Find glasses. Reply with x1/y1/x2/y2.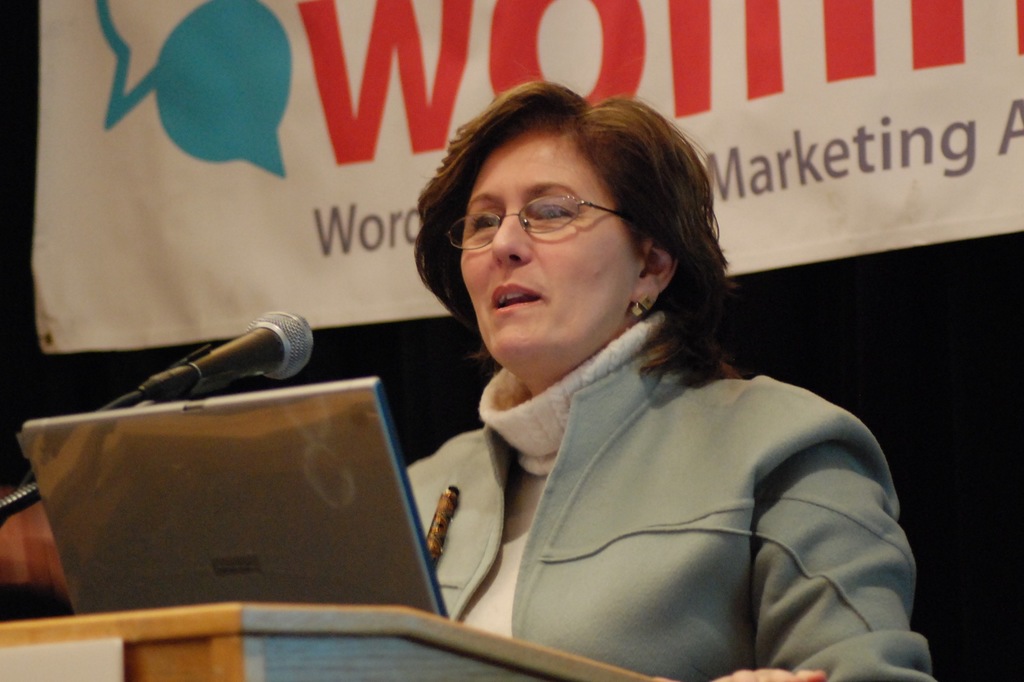
436/185/625/255.
